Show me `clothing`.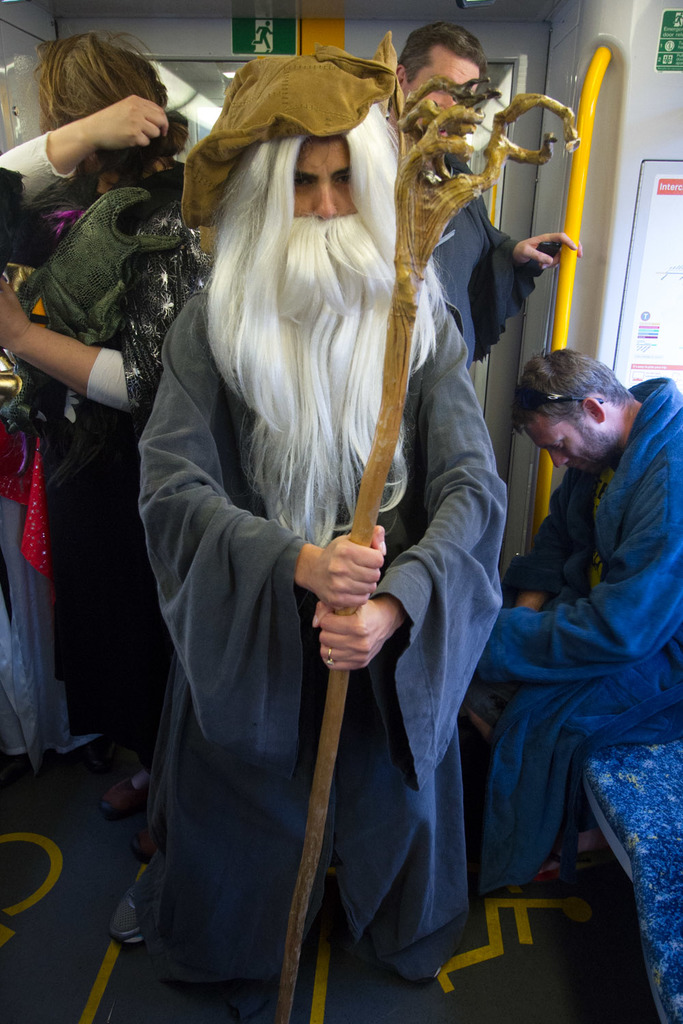
`clothing` is here: rect(0, 128, 209, 778).
